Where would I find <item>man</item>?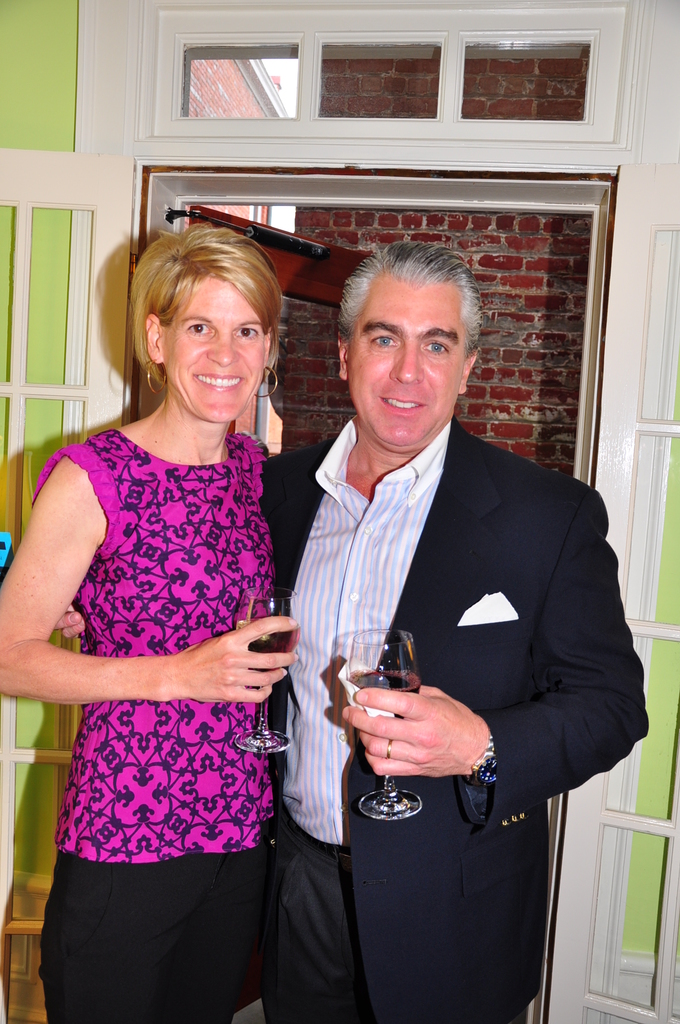
At select_region(251, 221, 630, 1003).
